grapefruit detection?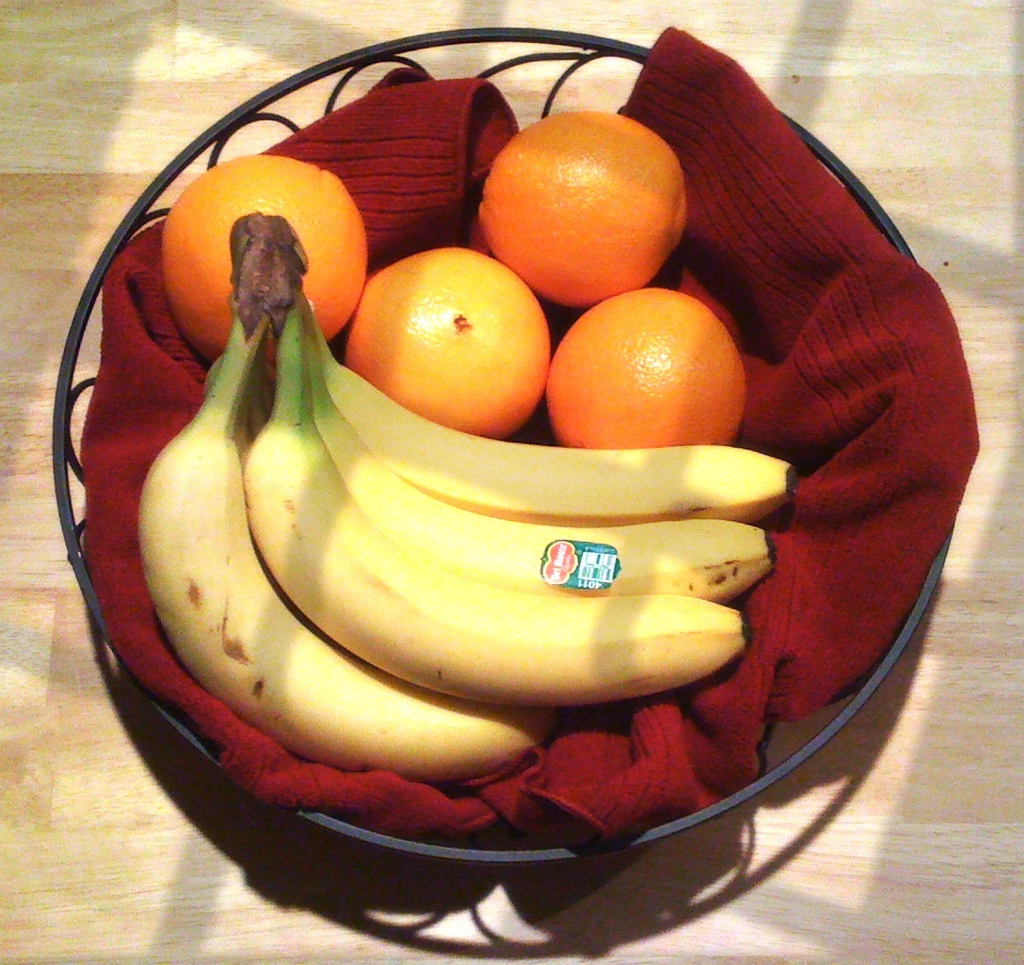
<region>161, 152, 368, 362</region>
